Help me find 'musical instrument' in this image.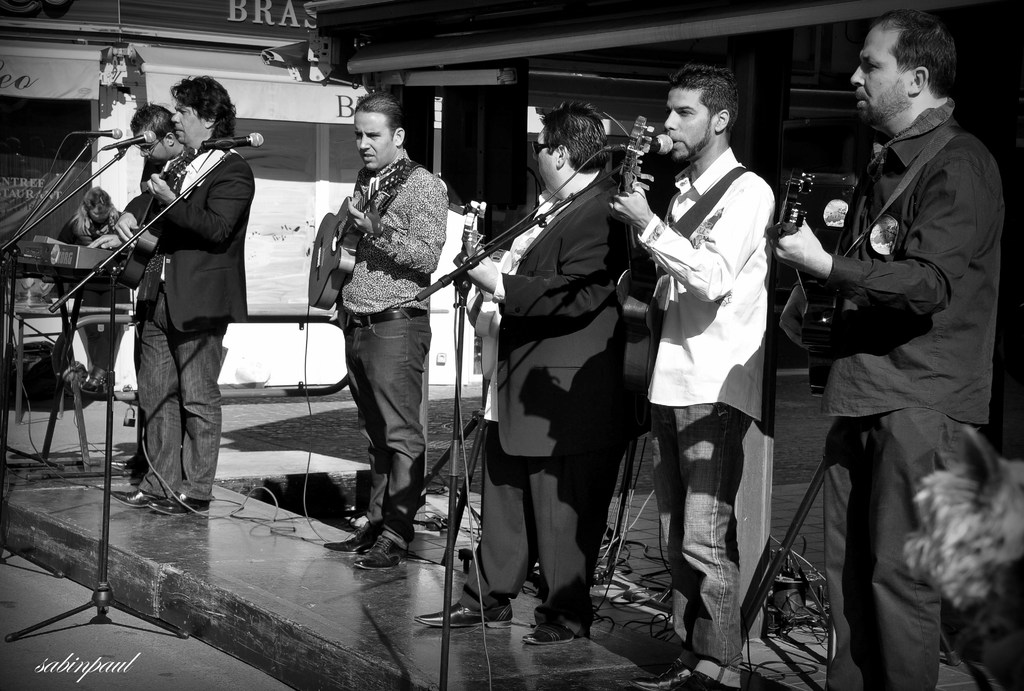
Found it: (left=114, top=142, right=199, bottom=296).
